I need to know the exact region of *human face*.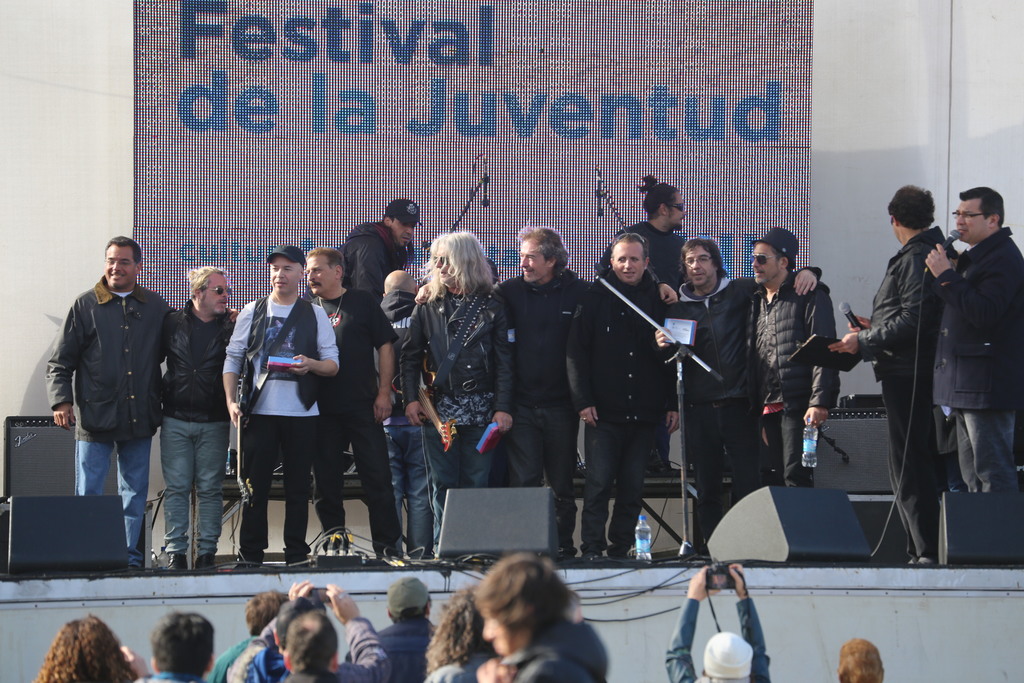
Region: [left=431, top=242, right=458, bottom=282].
